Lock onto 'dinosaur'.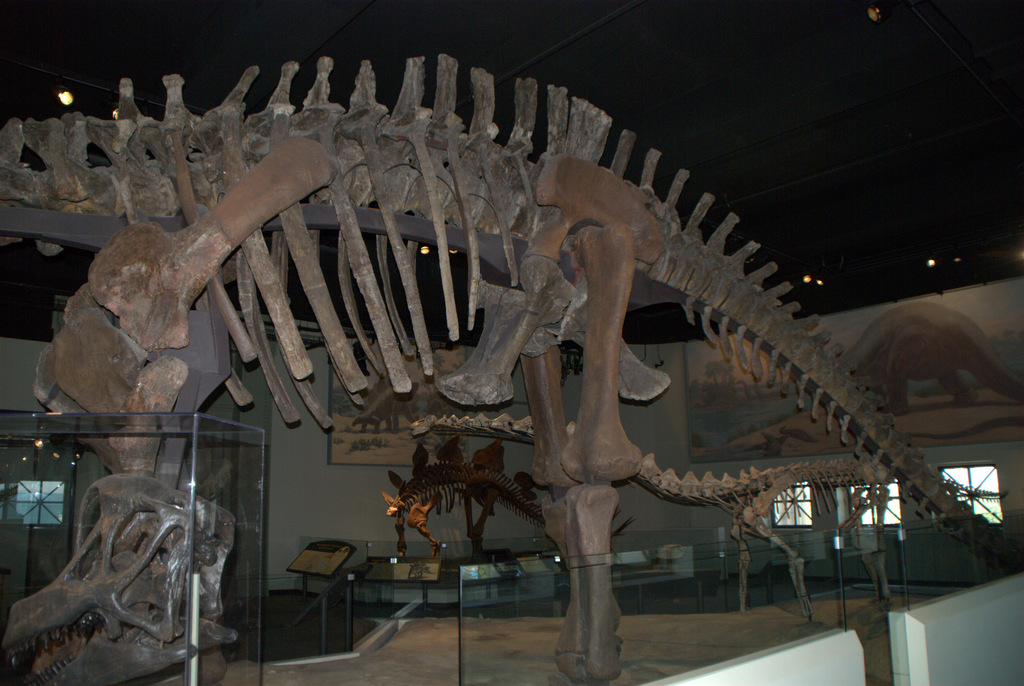
Locked: (left=412, top=409, right=1011, bottom=623).
